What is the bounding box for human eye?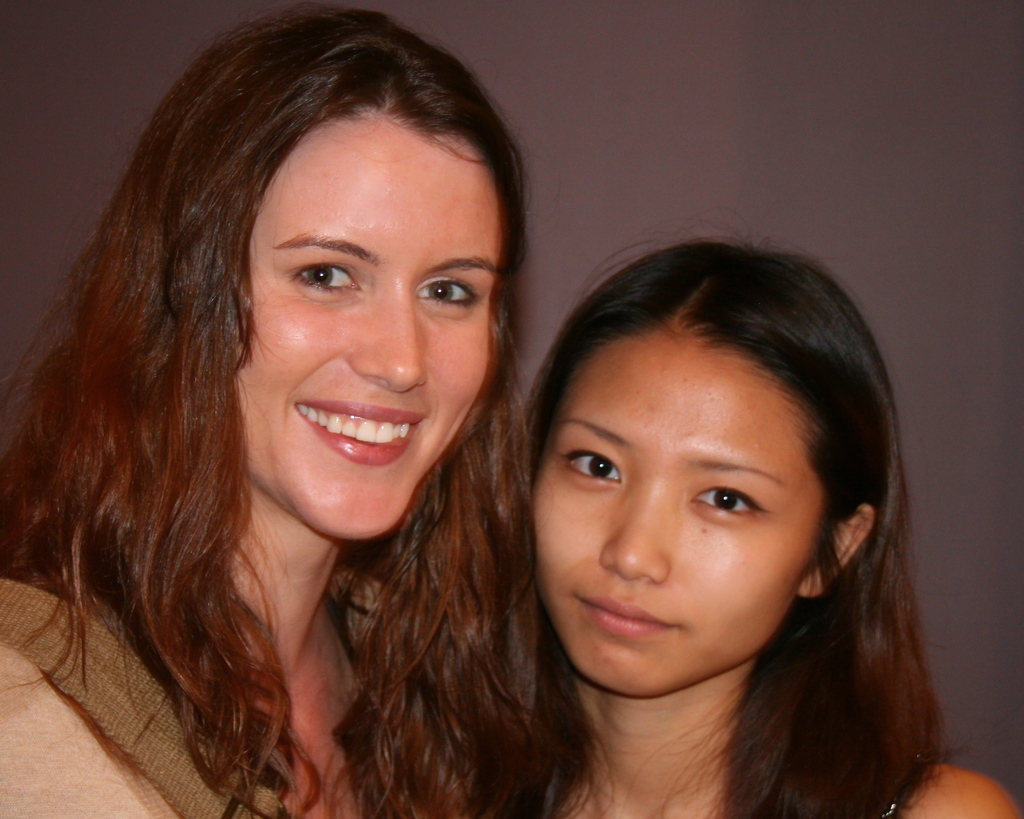
558:442:627:483.
